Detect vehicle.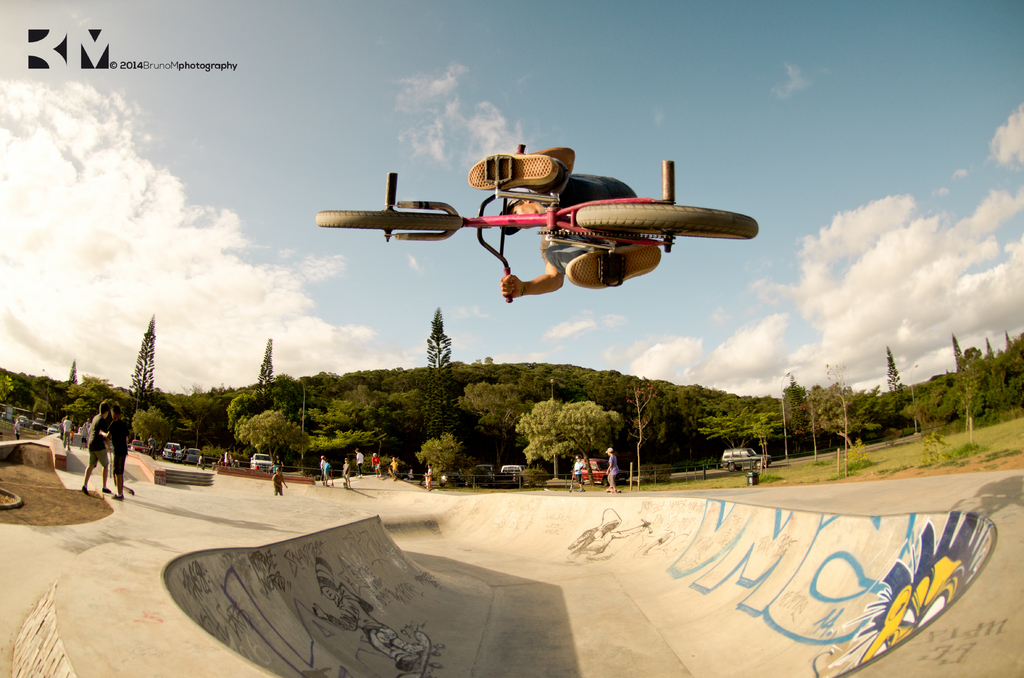
Detected at left=499, top=462, right=527, bottom=481.
